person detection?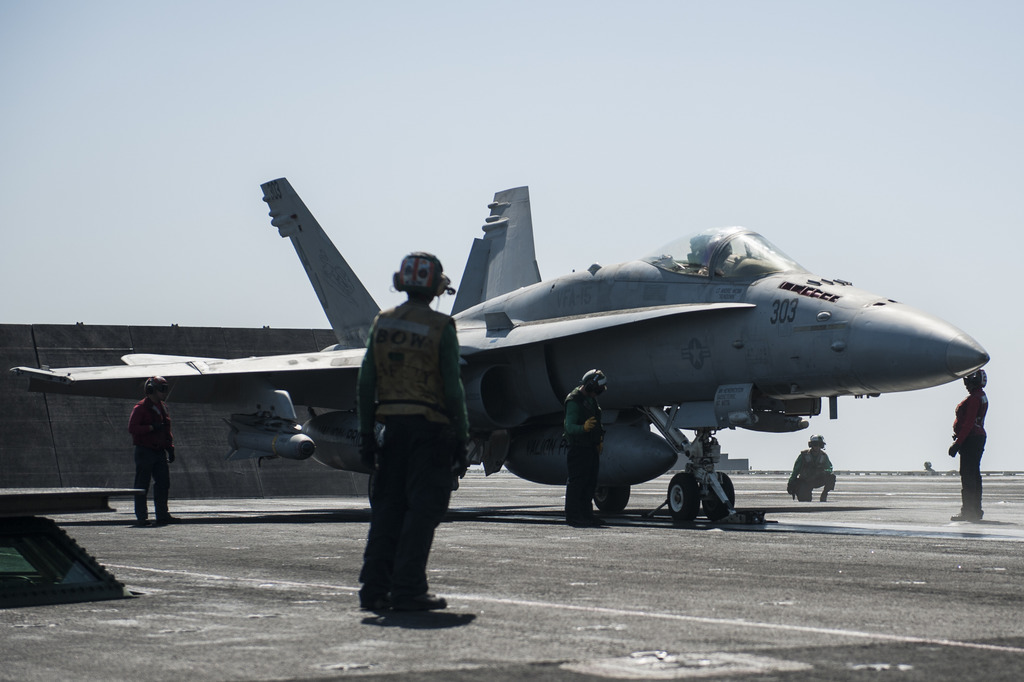
region(547, 361, 611, 535)
